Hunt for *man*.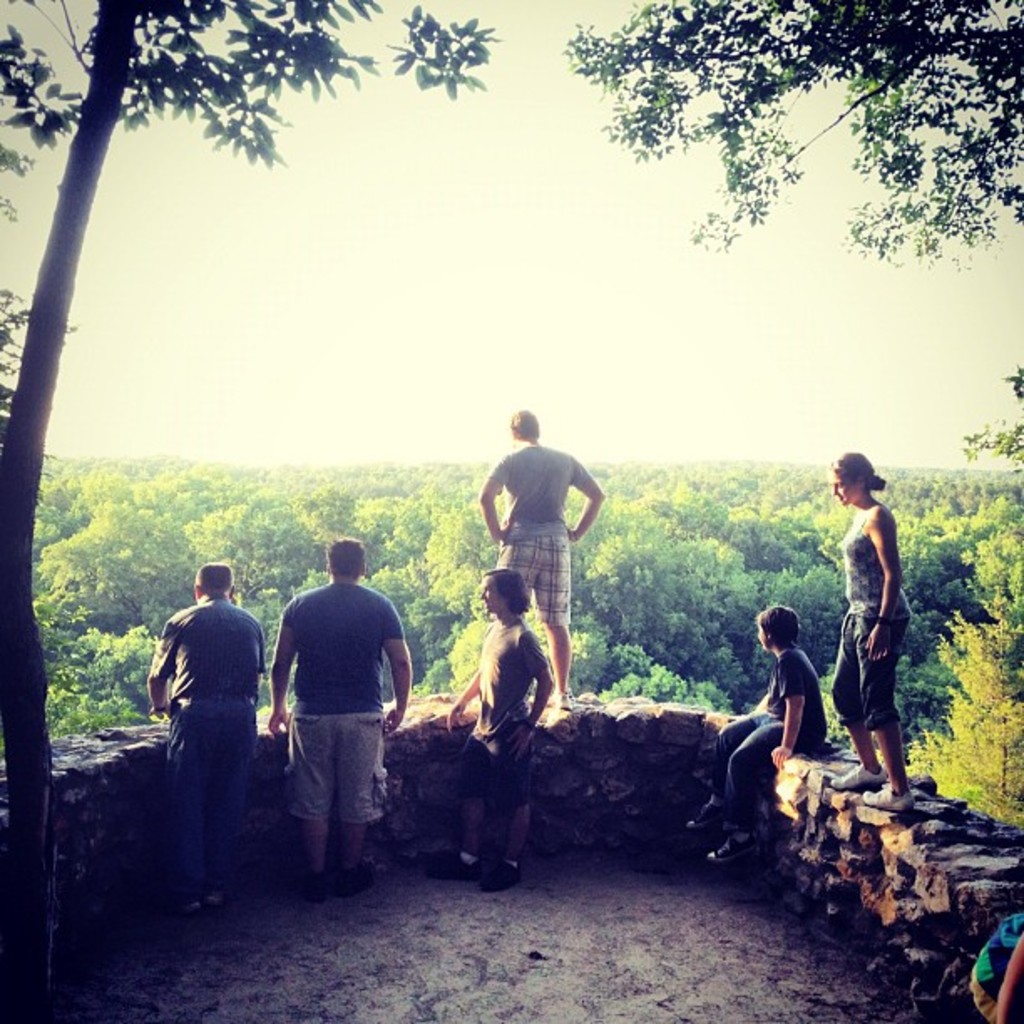
Hunted down at [x1=146, y1=561, x2=266, y2=912].
